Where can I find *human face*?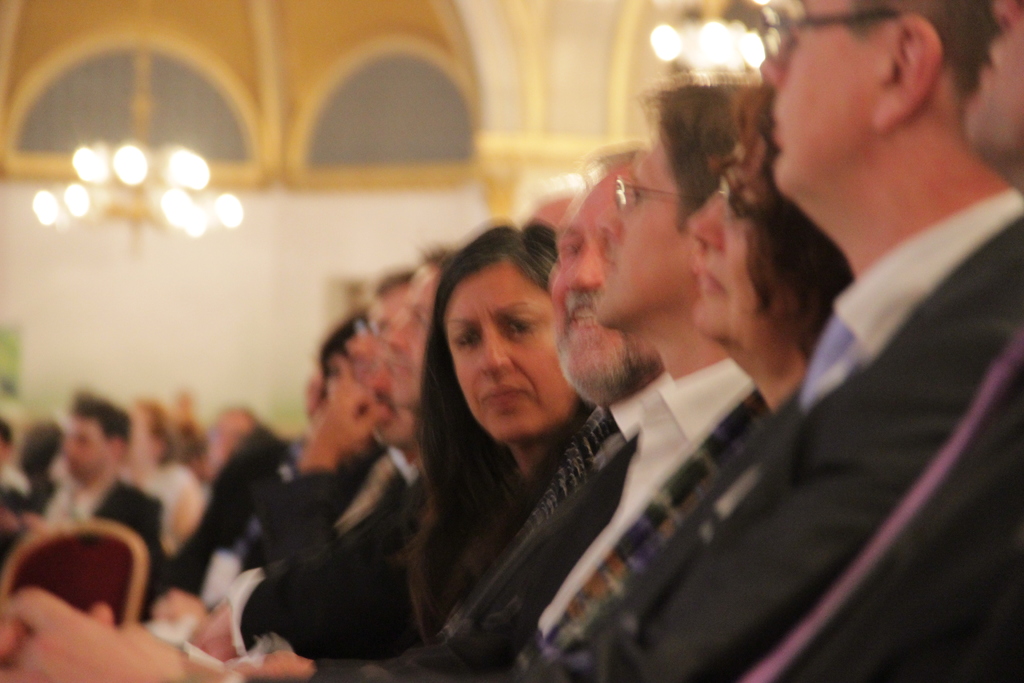
You can find it at Rect(684, 128, 774, 343).
